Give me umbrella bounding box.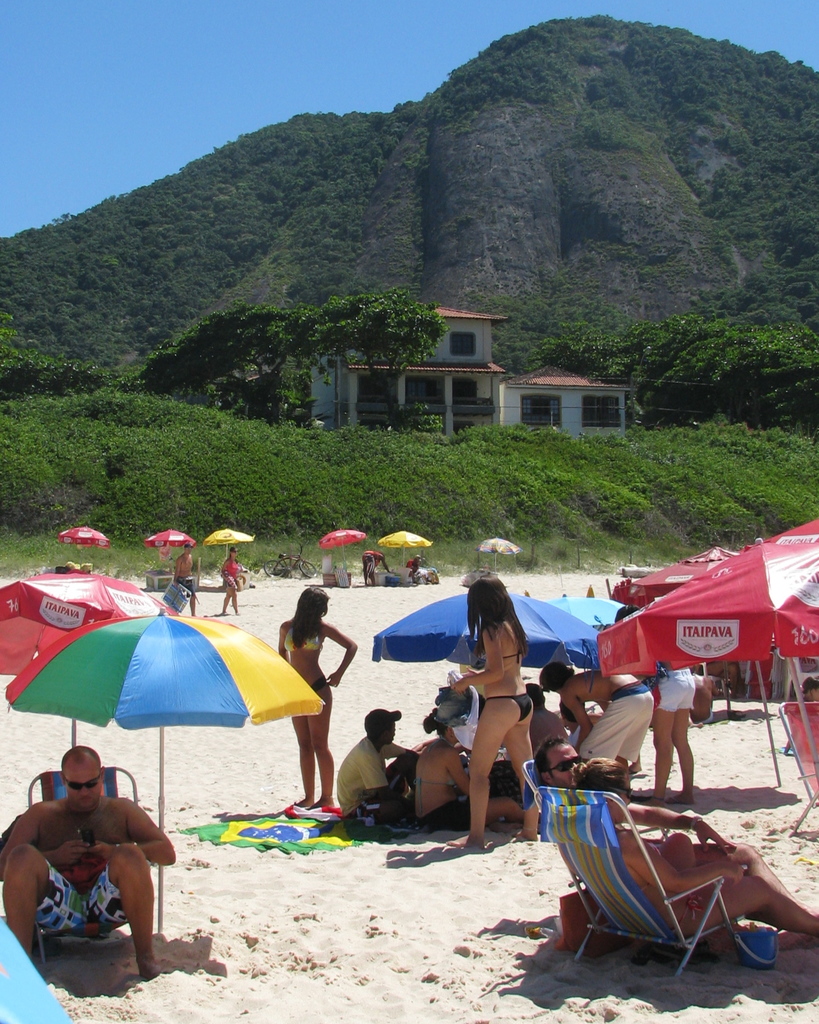
pyautogui.locateOnScreen(147, 529, 196, 564).
